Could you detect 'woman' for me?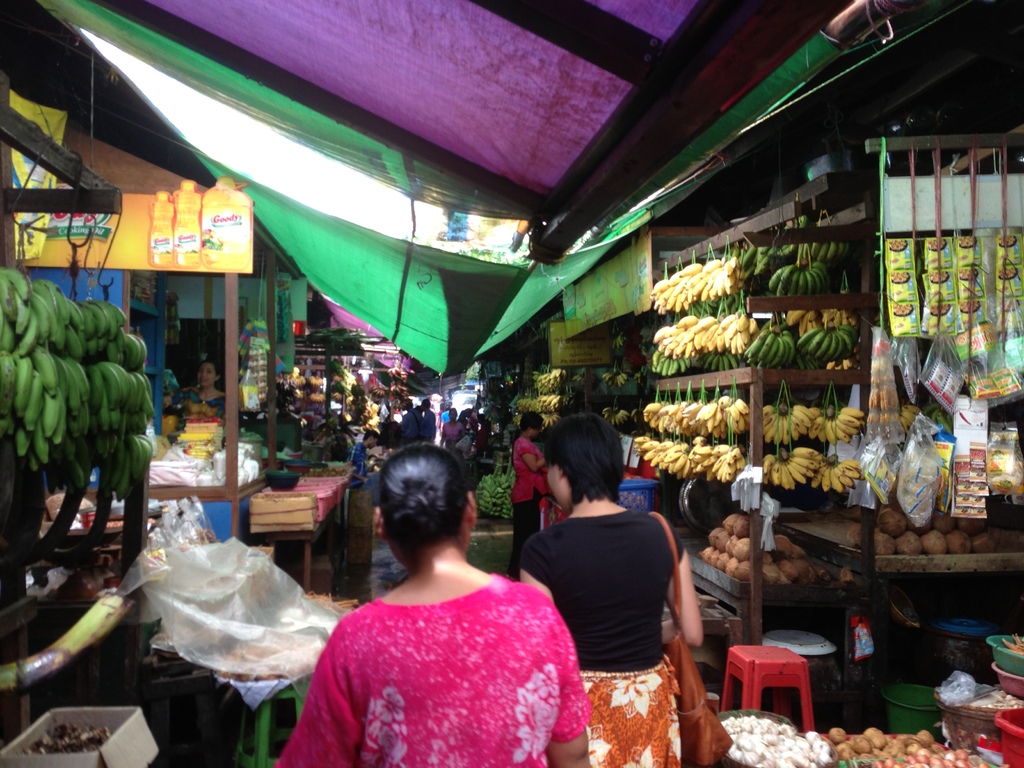
Detection result: BBox(275, 440, 580, 767).
